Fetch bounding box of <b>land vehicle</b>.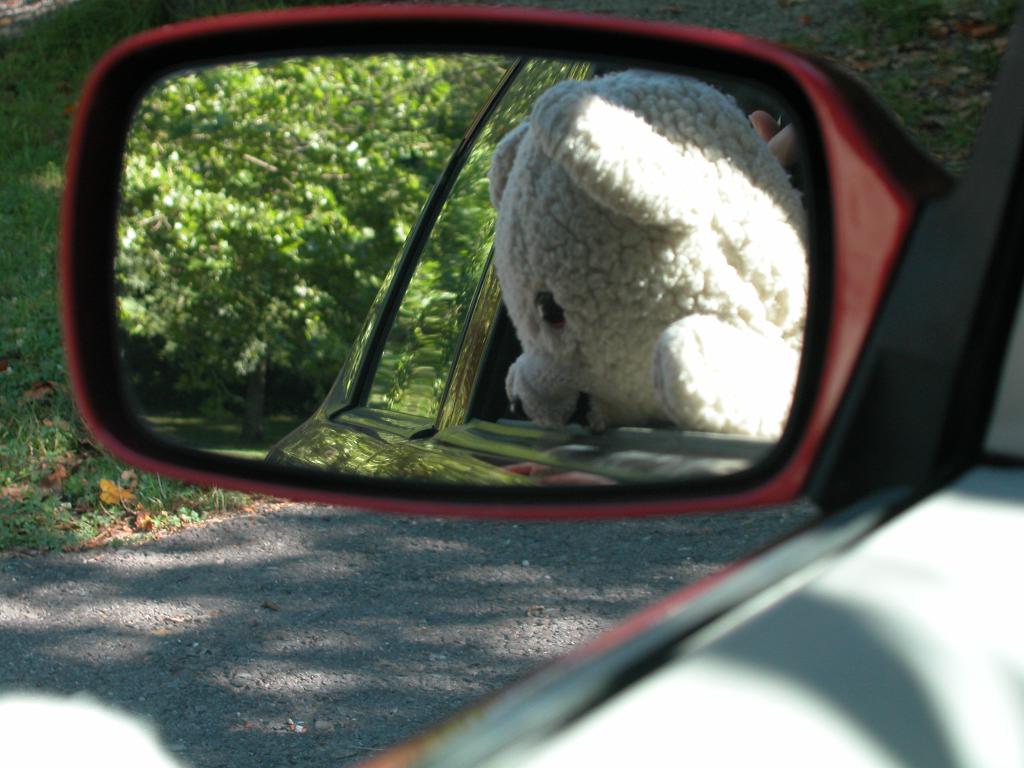
Bbox: bbox=(48, 0, 1014, 734).
